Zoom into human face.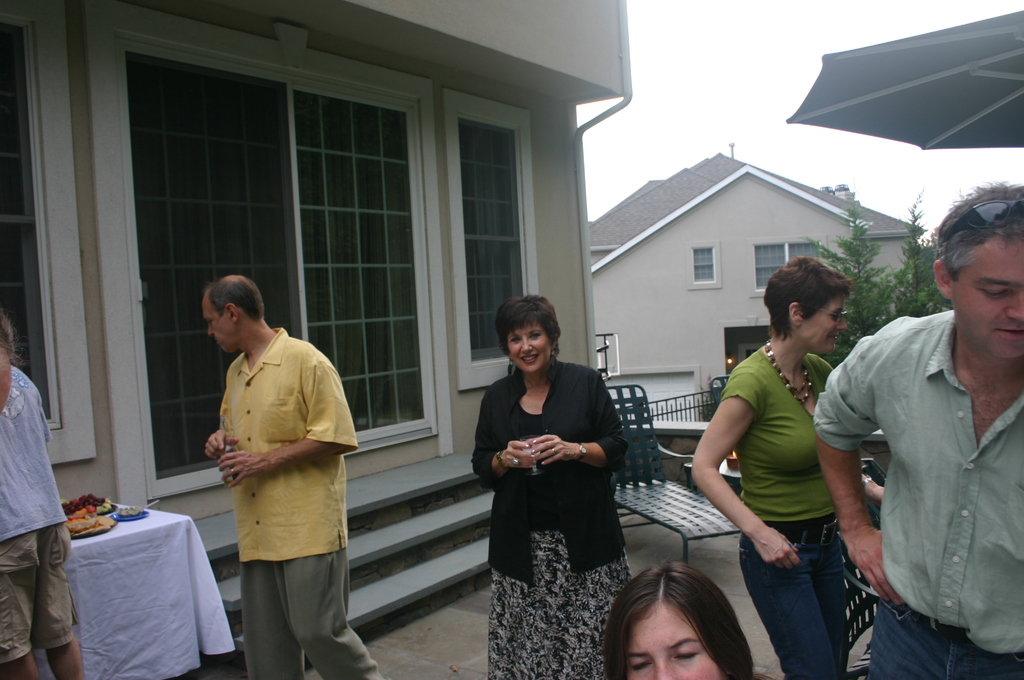
Zoom target: x1=508, y1=320, x2=547, y2=376.
